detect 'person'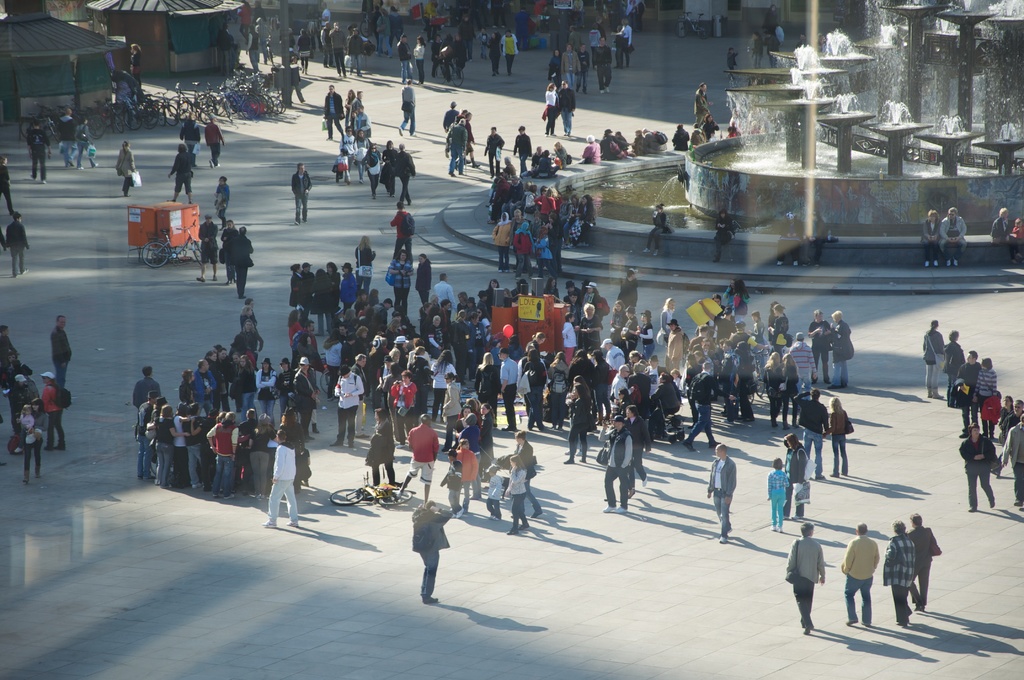
left=984, top=395, right=1000, bottom=439
